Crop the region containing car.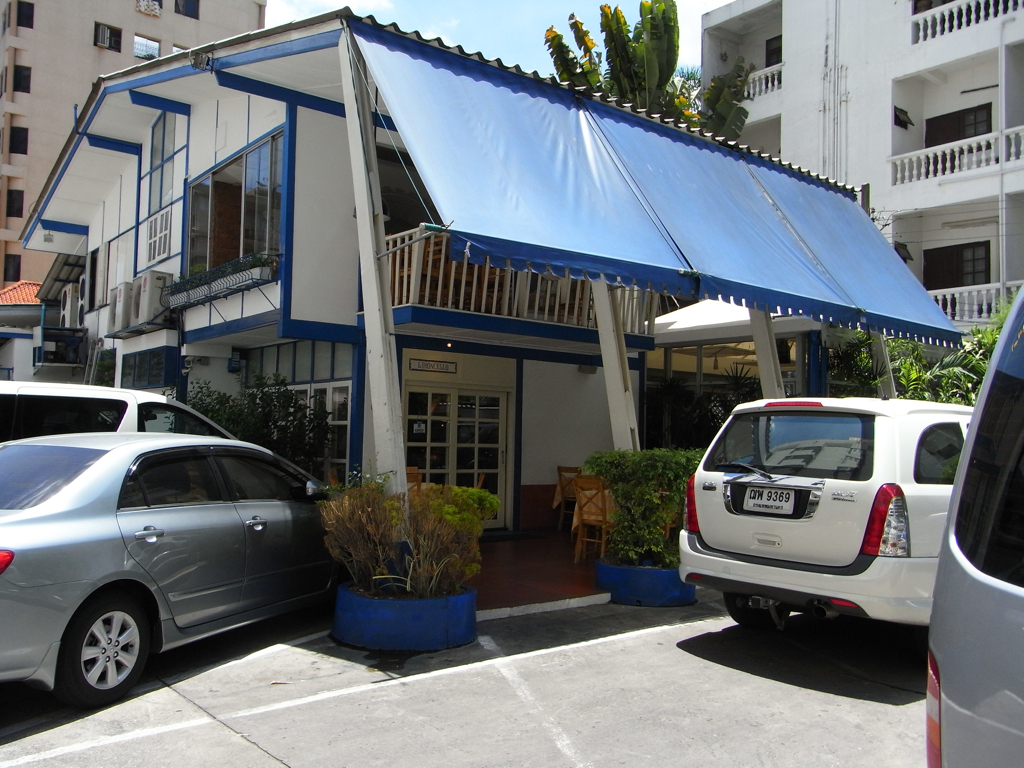
Crop region: (678,396,975,637).
